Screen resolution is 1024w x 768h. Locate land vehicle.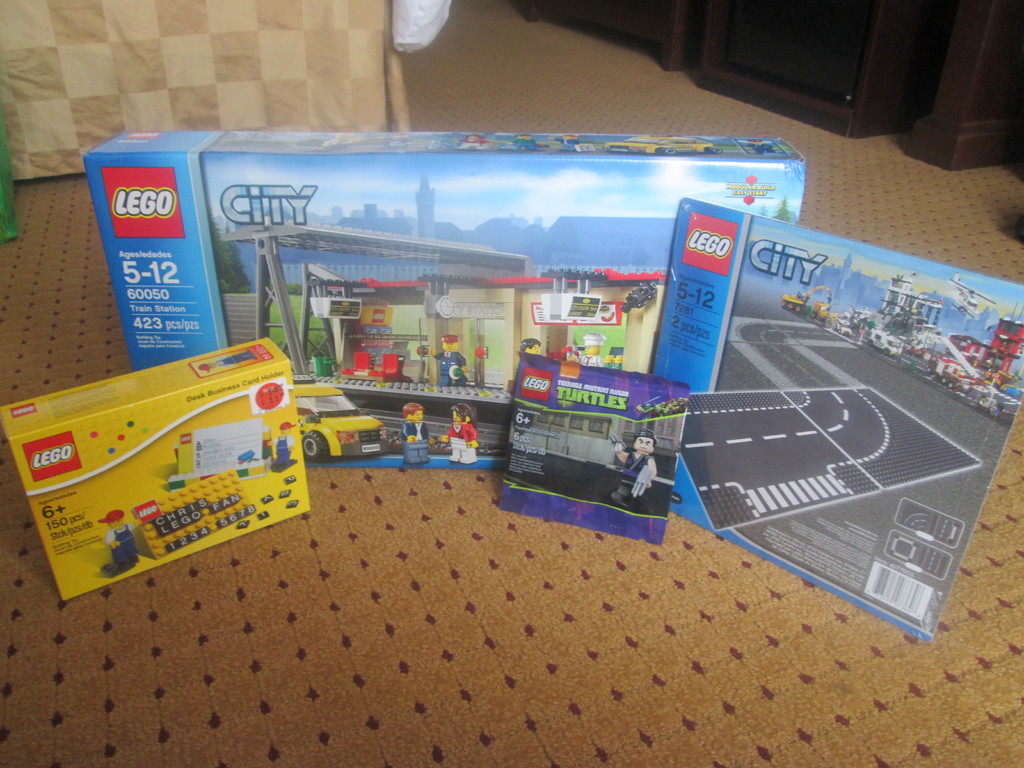
<box>811,300,832,324</box>.
